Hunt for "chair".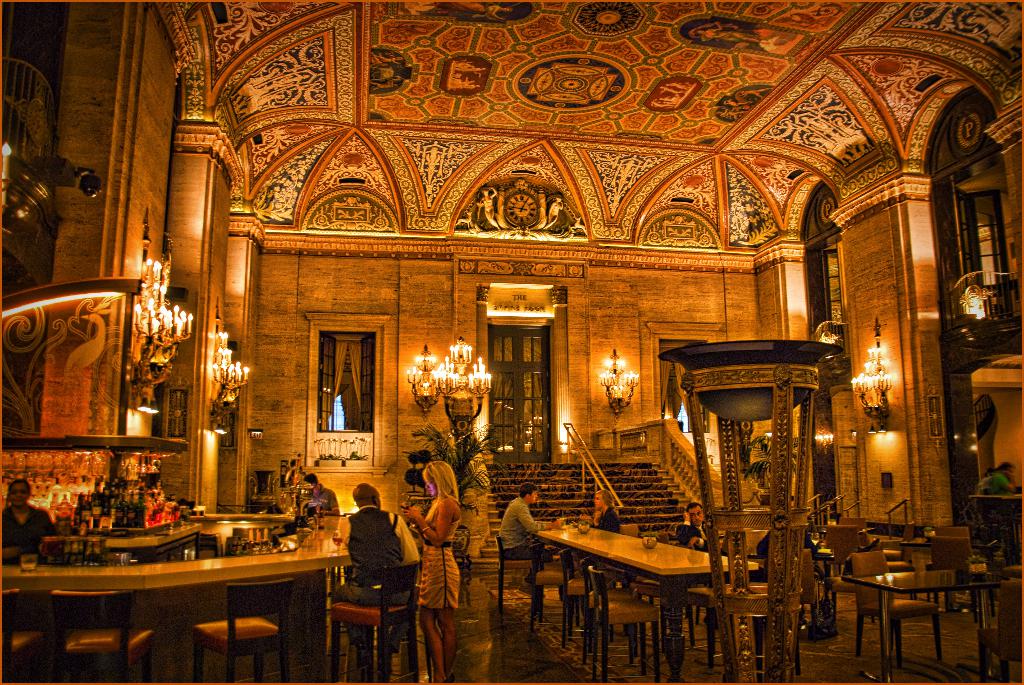
Hunted down at Rect(1, 587, 43, 684).
